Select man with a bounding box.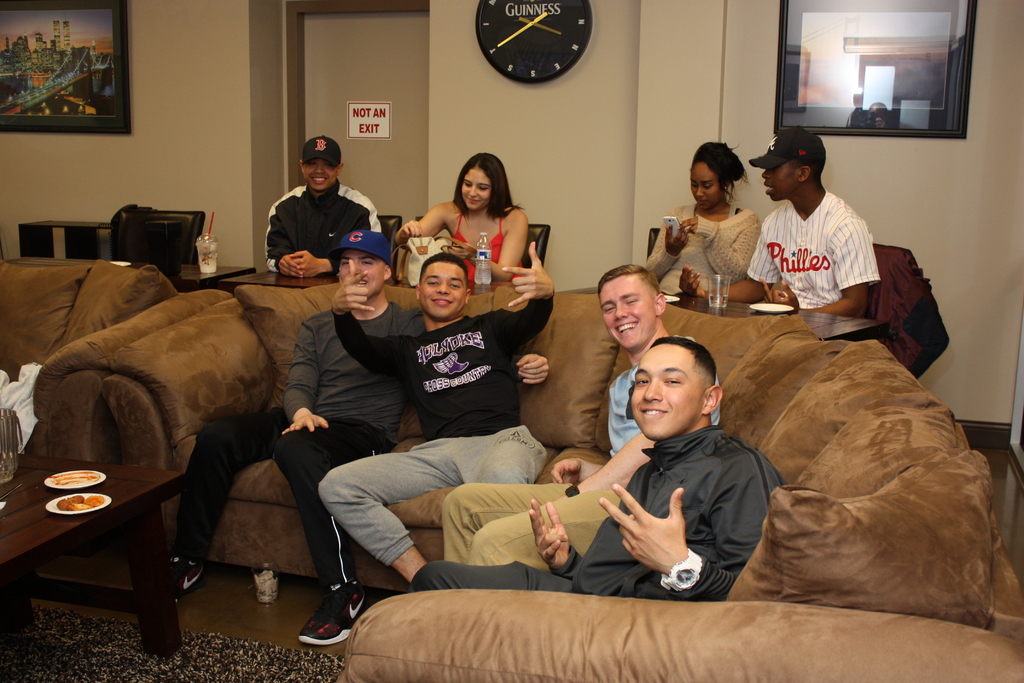
detection(310, 236, 548, 582).
